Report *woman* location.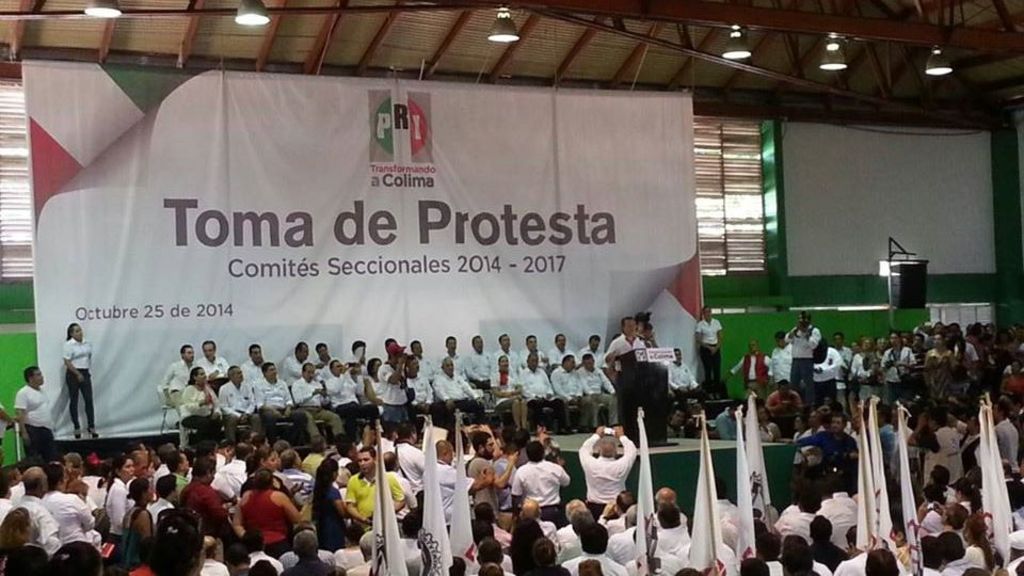
Report: box(61, 322, 97, 442).
